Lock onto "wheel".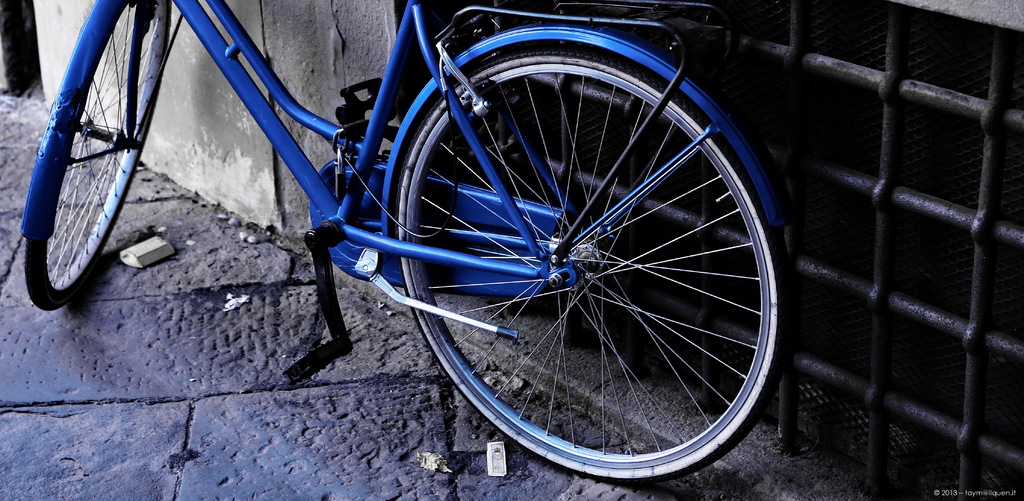
Locked: (x1=396, y1=51, x2=794, y2=488).
